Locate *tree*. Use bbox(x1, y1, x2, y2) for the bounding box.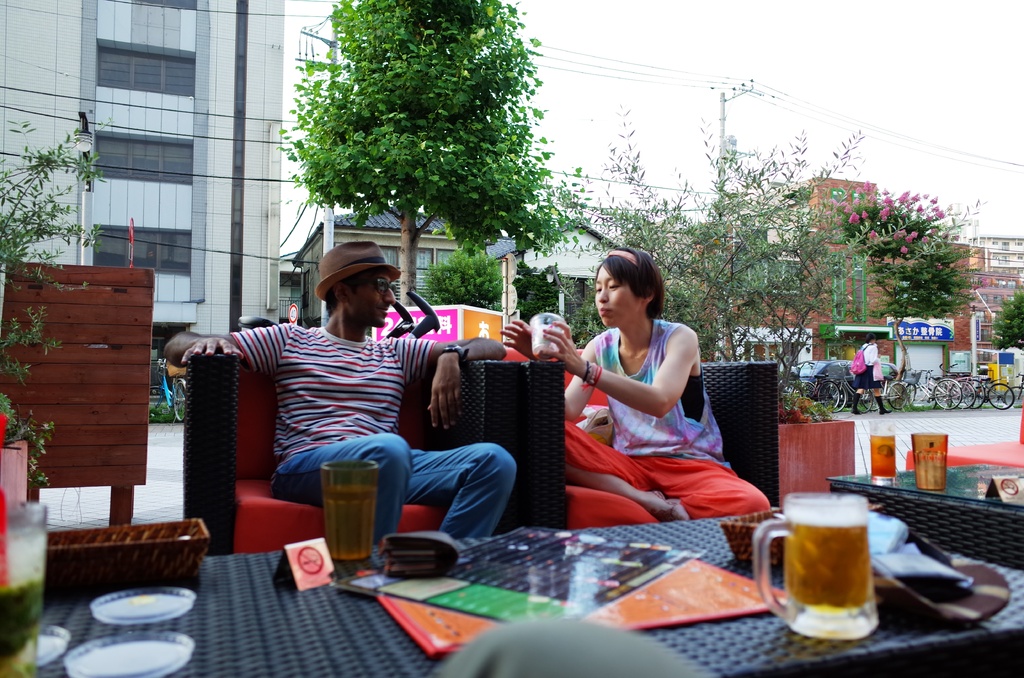
bbox(984, 278, 1023, 351).
